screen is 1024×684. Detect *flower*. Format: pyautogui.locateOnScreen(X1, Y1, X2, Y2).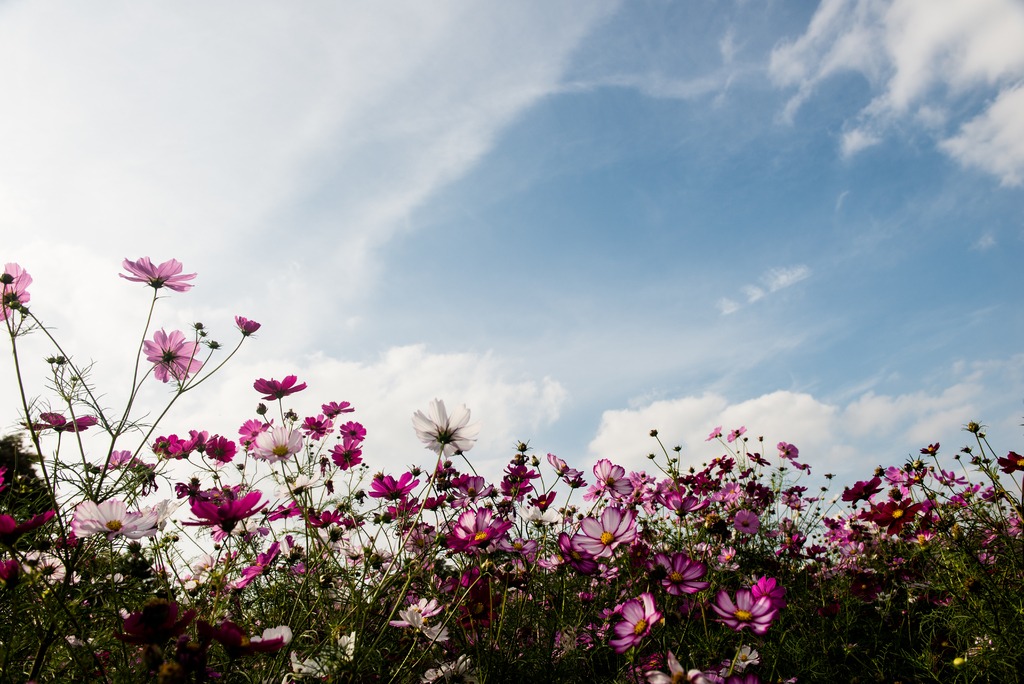
pyautogui.locateOnScreen(323, 400, 356, 419).
